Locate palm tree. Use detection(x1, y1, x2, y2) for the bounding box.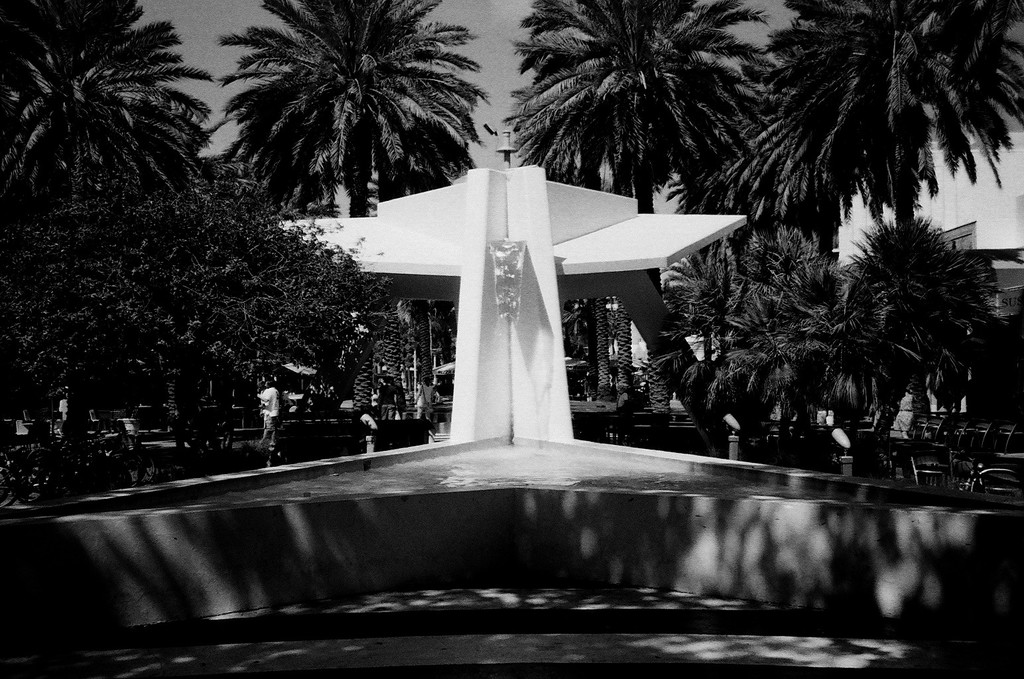
detection(708, 232, 873, 401).
